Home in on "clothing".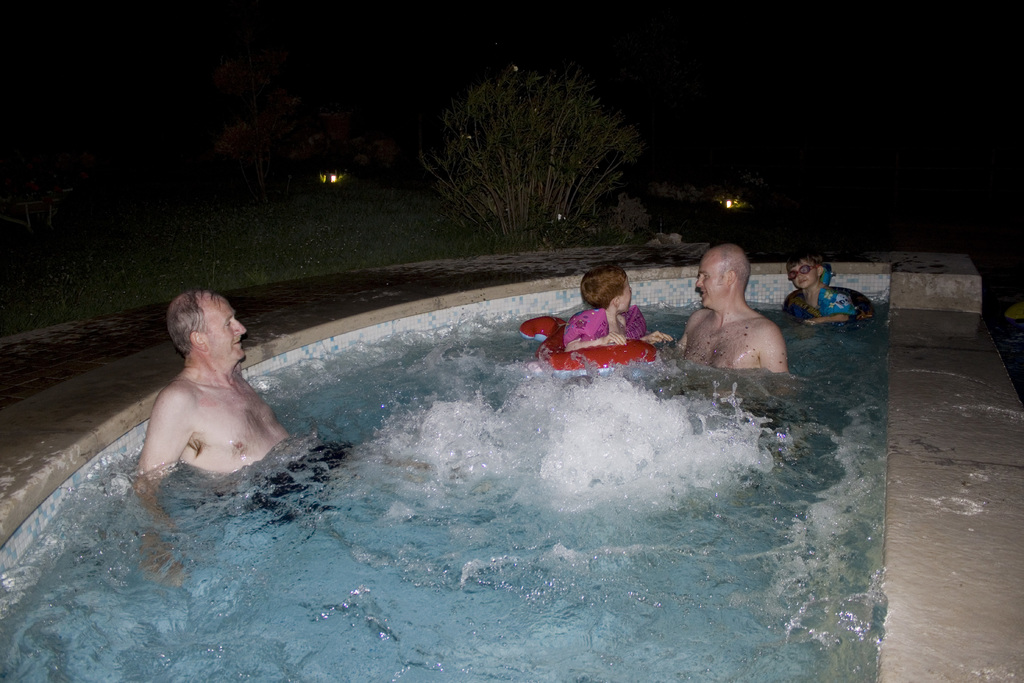
Homed in at (left=793, top=283, right=868, bottom=329).
